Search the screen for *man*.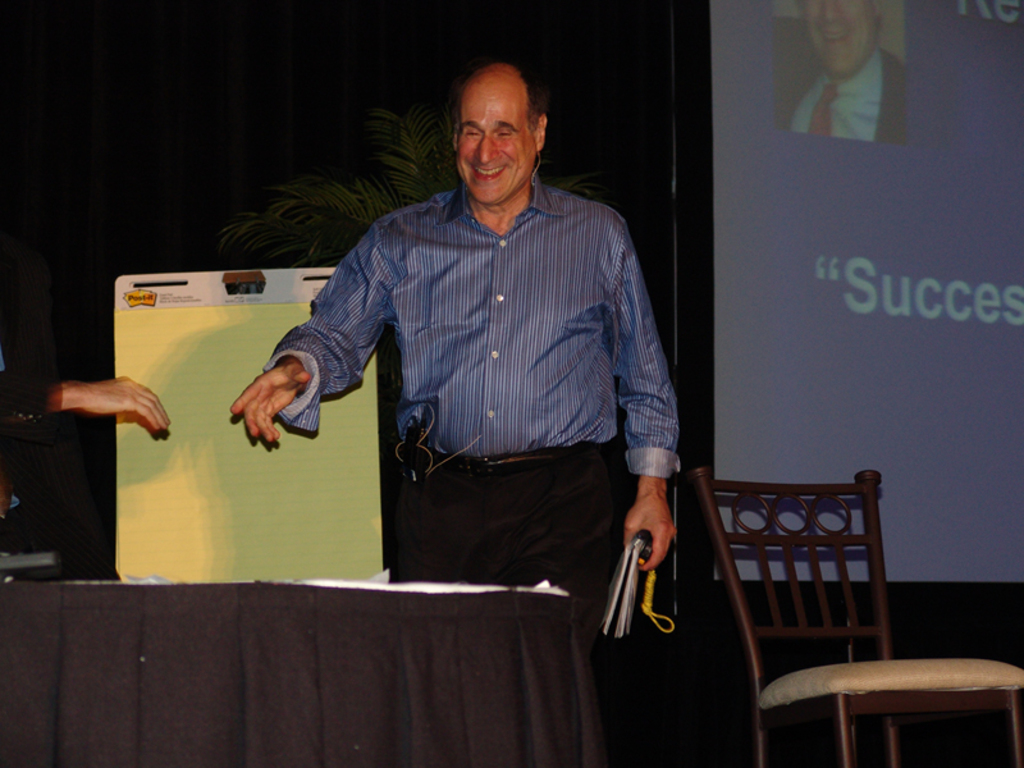
Found at [262, 61, 678, 644].
